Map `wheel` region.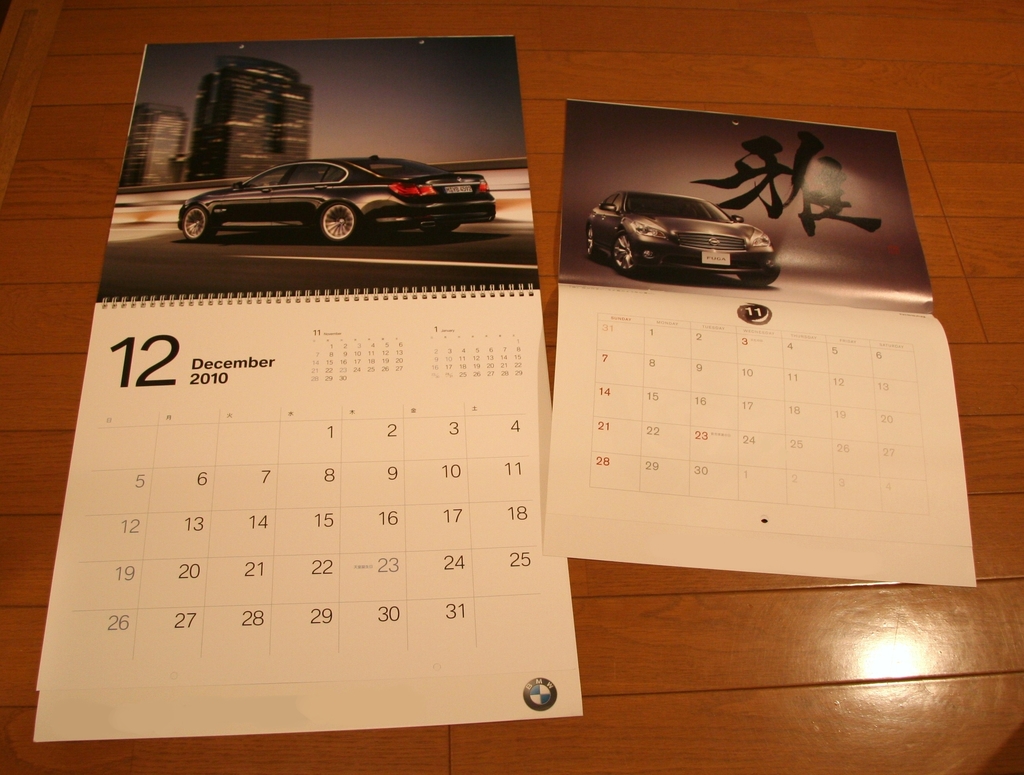
Mapped to (left=587, top=232, right=595, bottom=258).
